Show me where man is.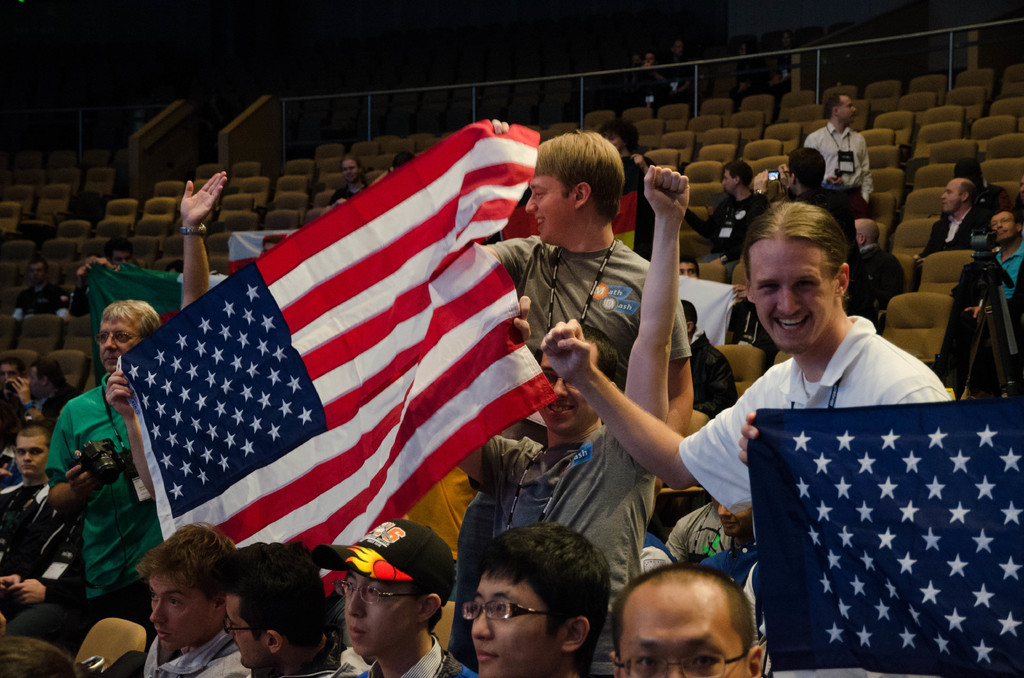
man is at [left=460, top=525, right=609, bottom=677].
